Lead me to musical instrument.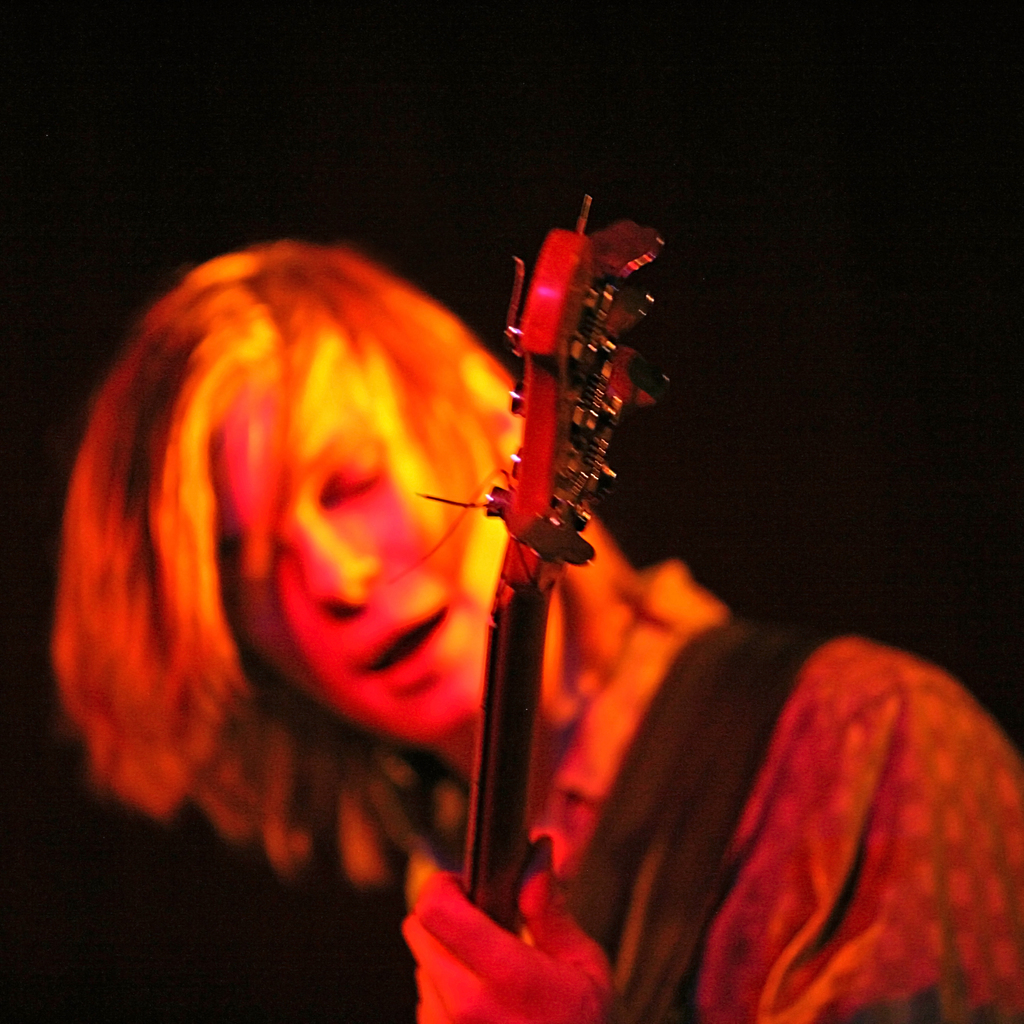
Lead to {"x1": 405, "y1": 188, "x2": 675, "y2": 935}.
